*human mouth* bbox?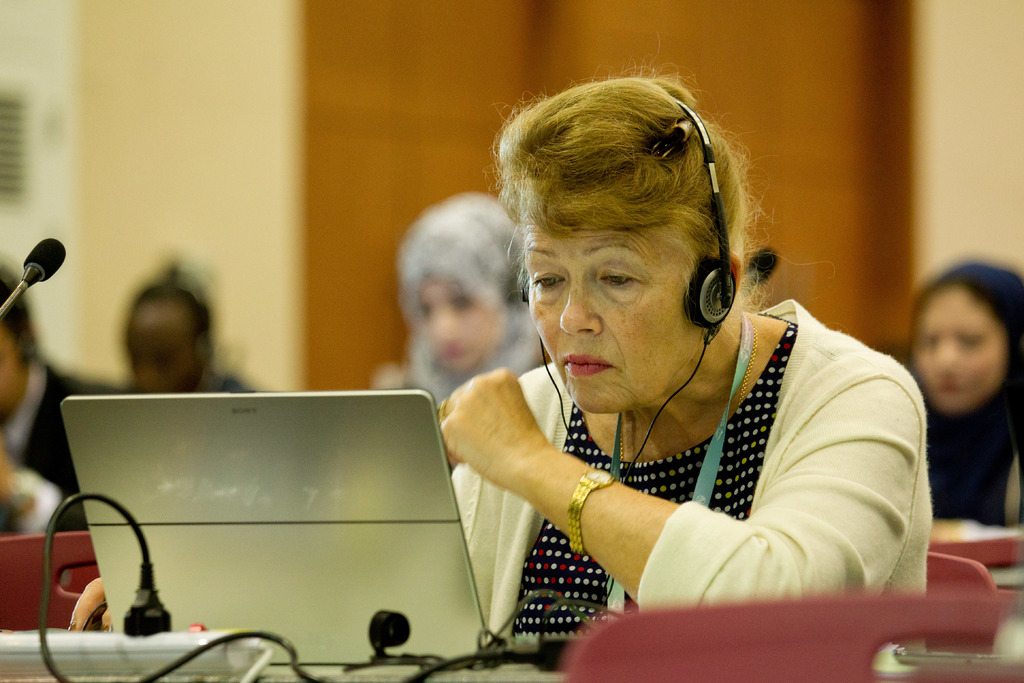
select_region(560, 353, 612, 375)
